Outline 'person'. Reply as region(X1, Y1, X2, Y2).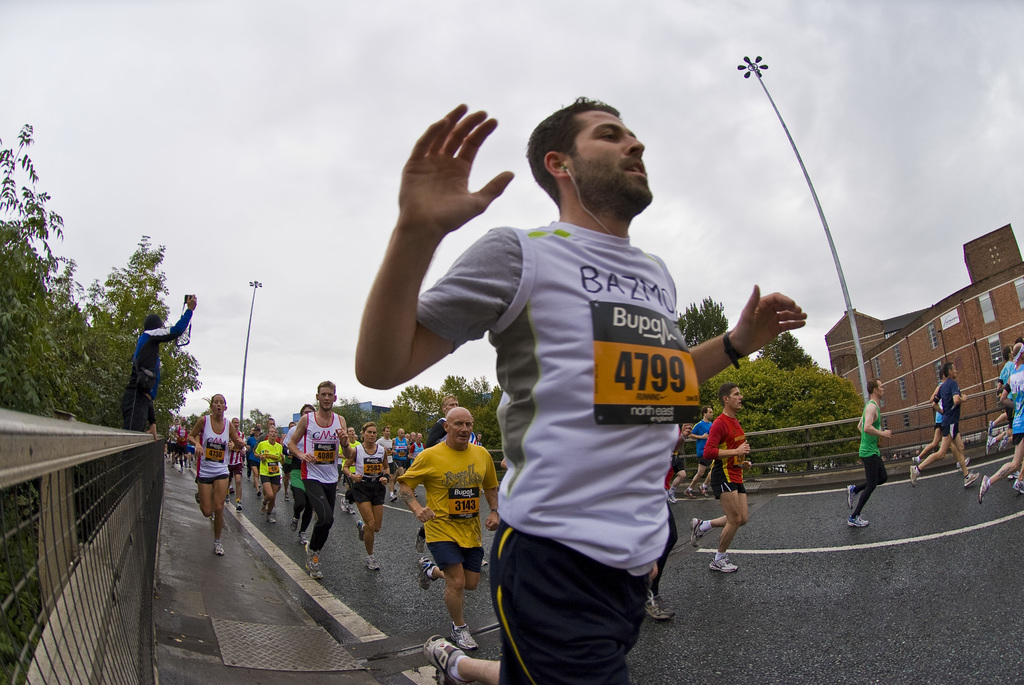
region(230, 415, 246, 507).
